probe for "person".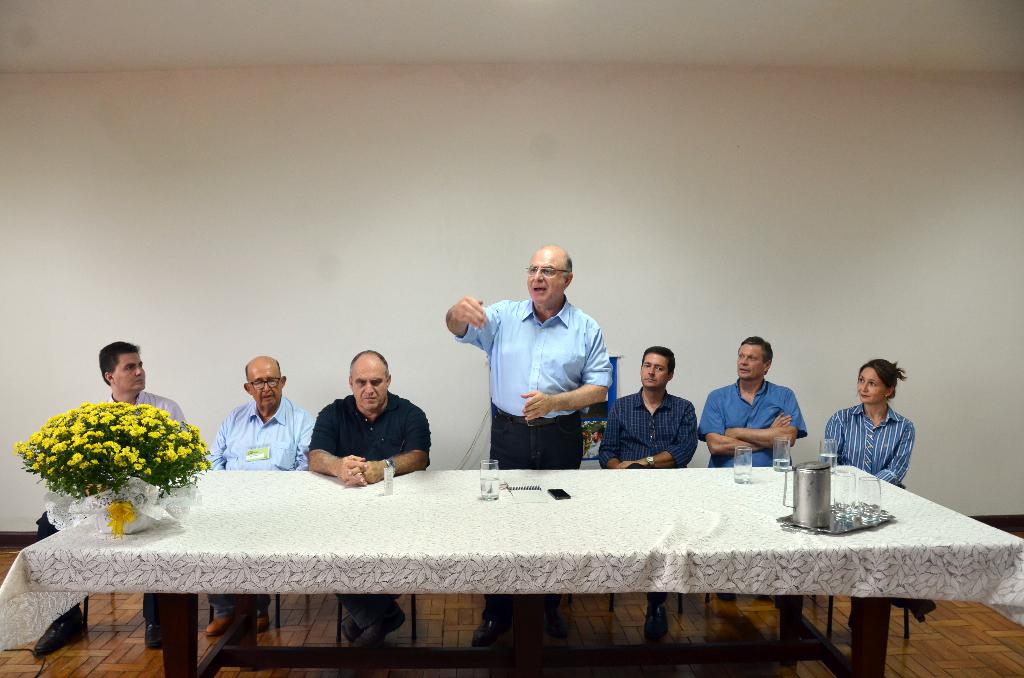
Probe result: box=[312, 343, 435, 650].
